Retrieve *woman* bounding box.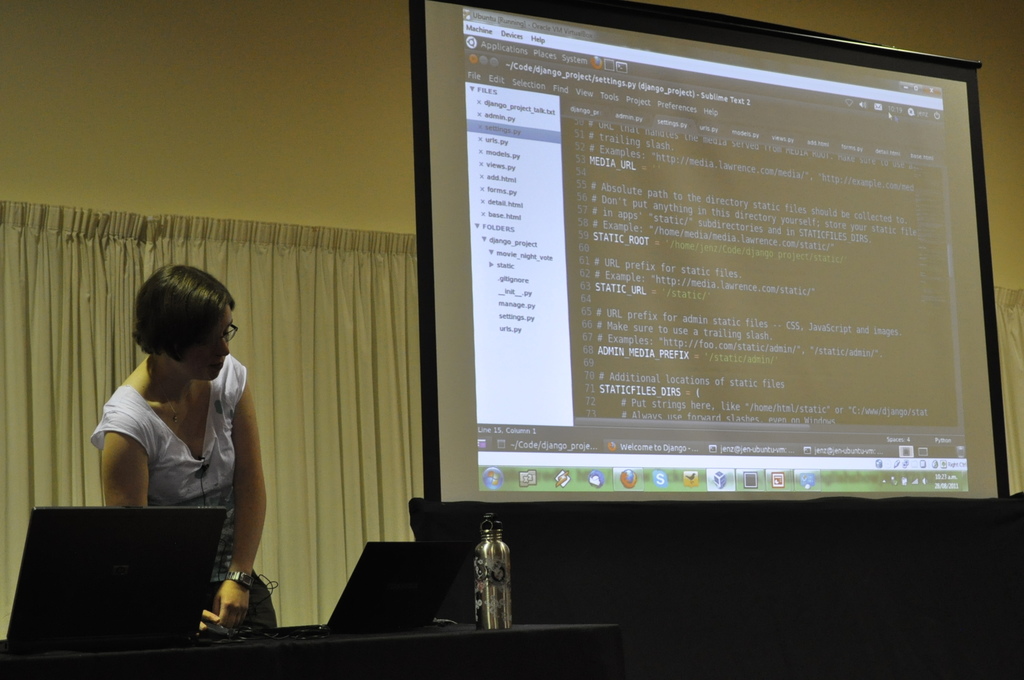
Bounding box: (left=89, top=280, right=267, bottom=627).
